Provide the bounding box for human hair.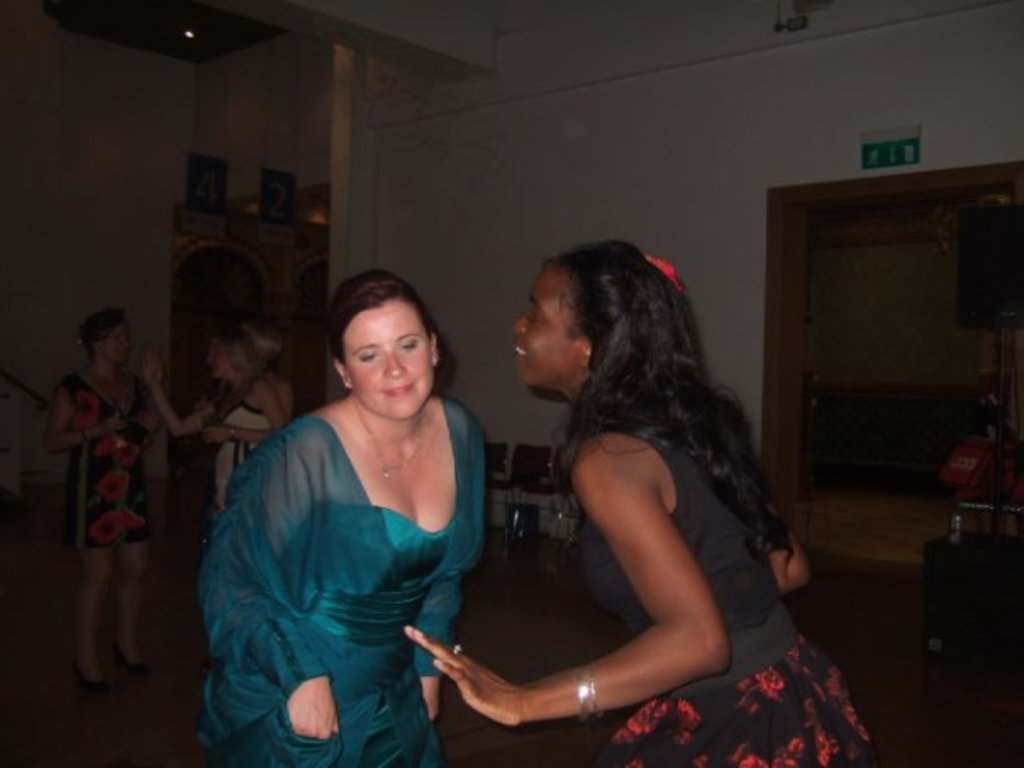
524, 241, 748, 537.
